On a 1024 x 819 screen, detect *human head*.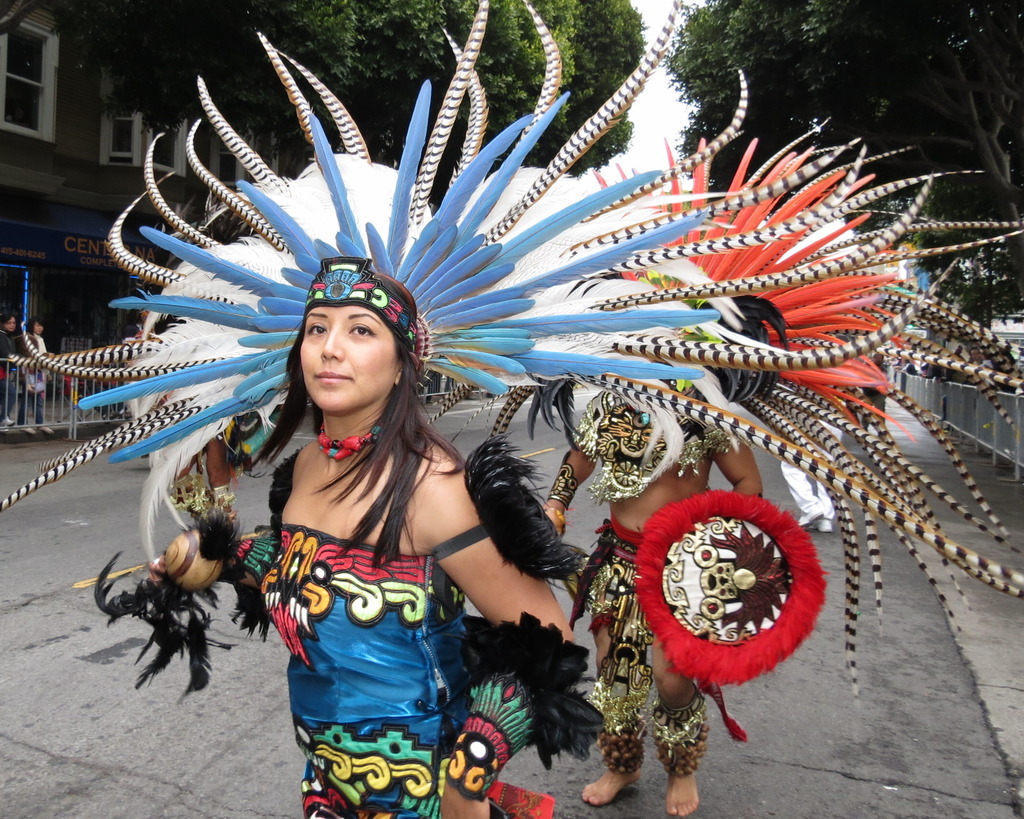
bbox=[300, 248, 413, 415].
